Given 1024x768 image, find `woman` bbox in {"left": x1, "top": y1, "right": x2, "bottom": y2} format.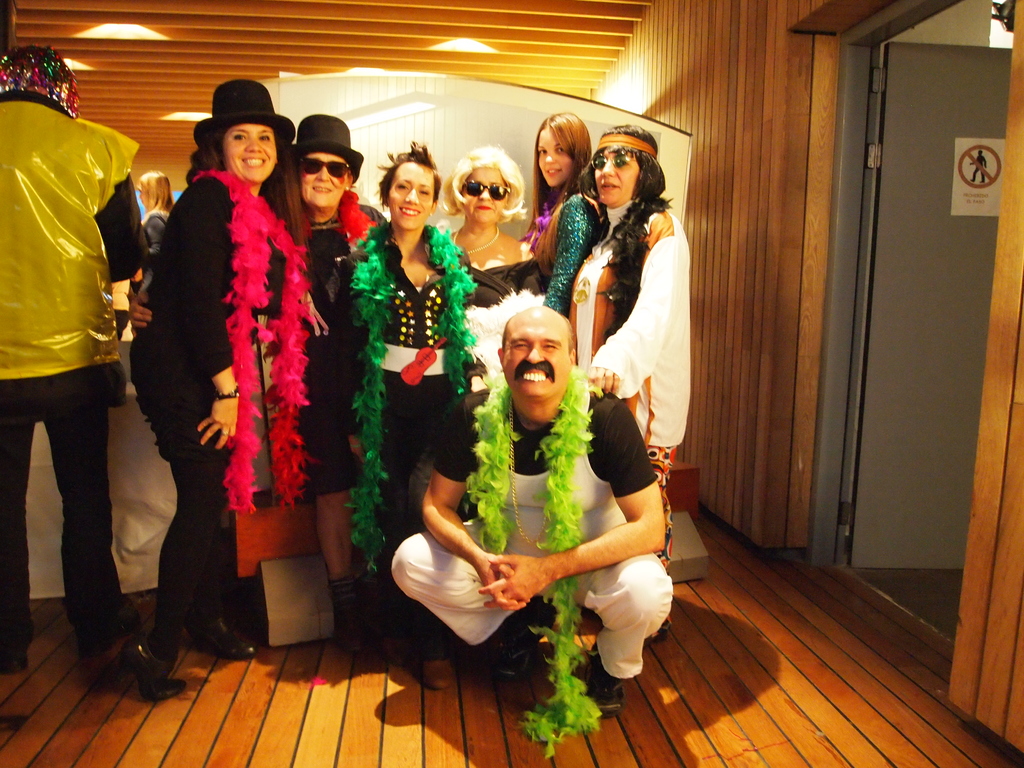
{"left": 123, "top": 166, "right": 182, "bottom": 462}.
